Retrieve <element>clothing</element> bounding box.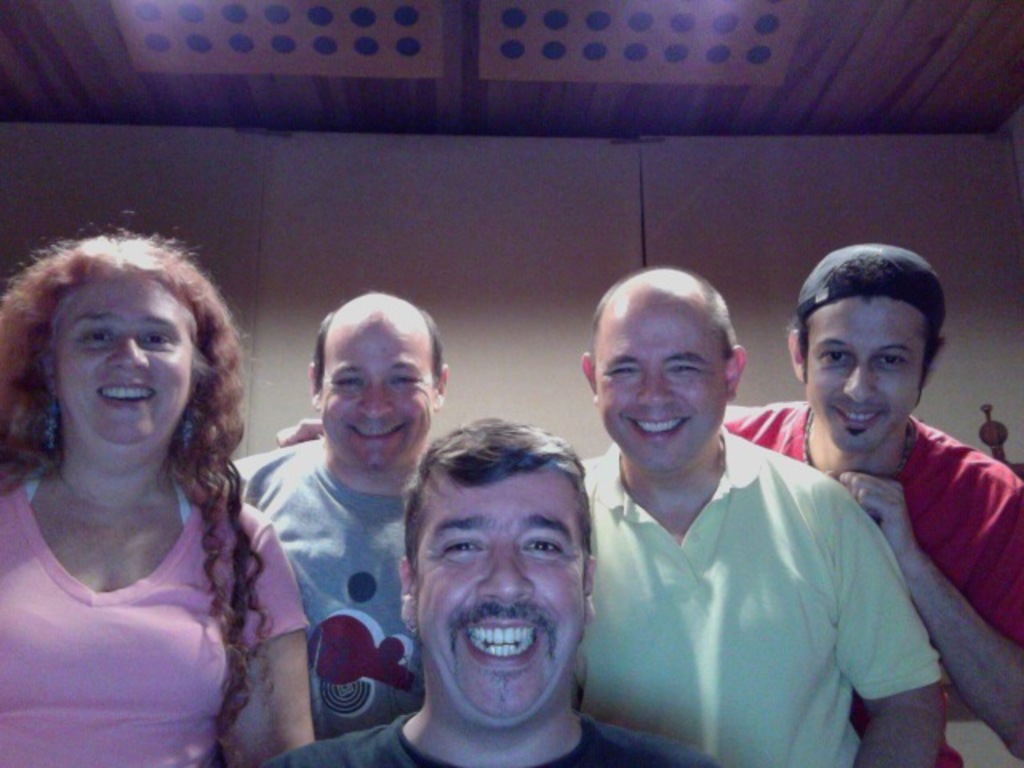
Bounding box: l=10, t=446, r=258, b=723.
